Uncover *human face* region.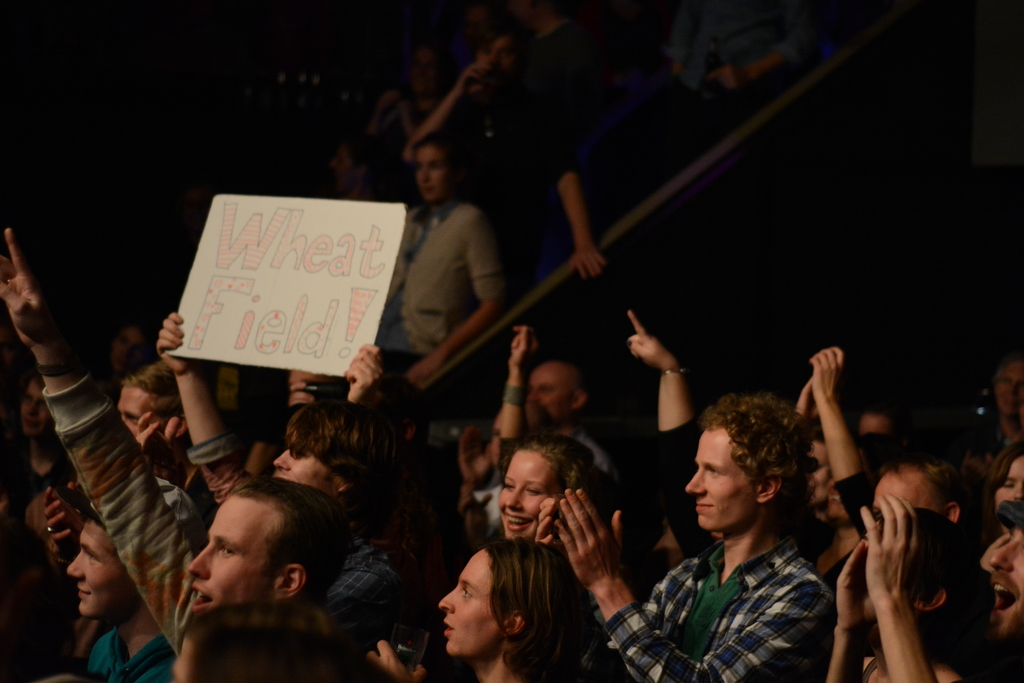
Uncovered: <bbox>991, 521, 1023, 646</bbox>.
